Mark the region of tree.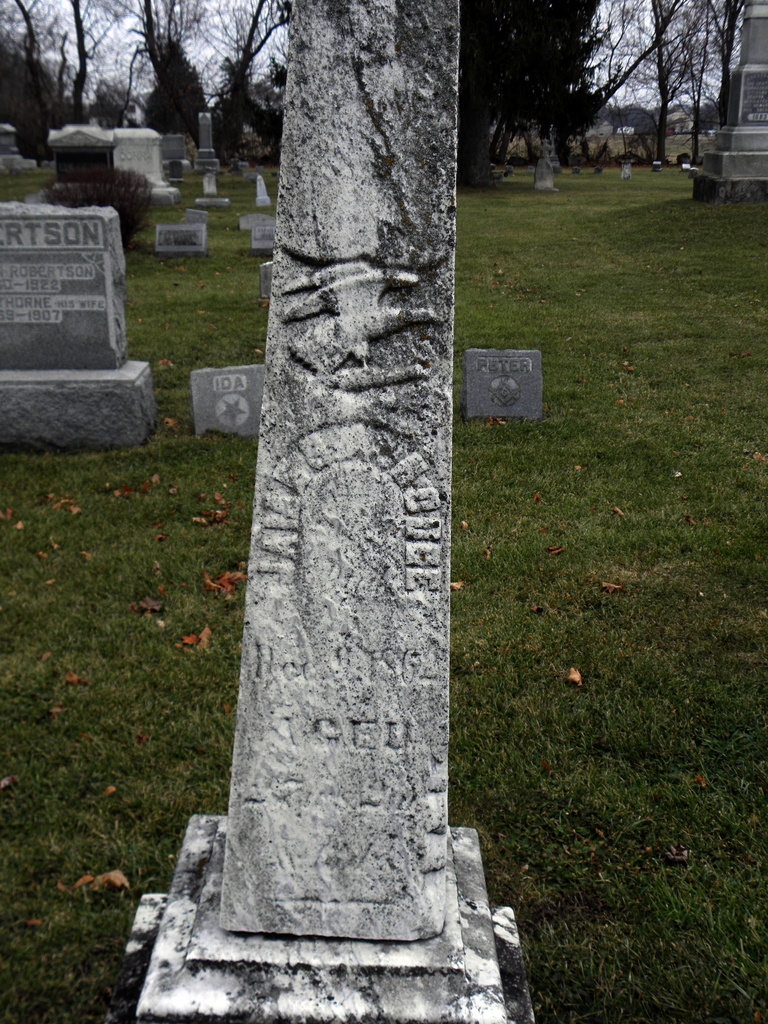
Region: 456 0 613 189.
